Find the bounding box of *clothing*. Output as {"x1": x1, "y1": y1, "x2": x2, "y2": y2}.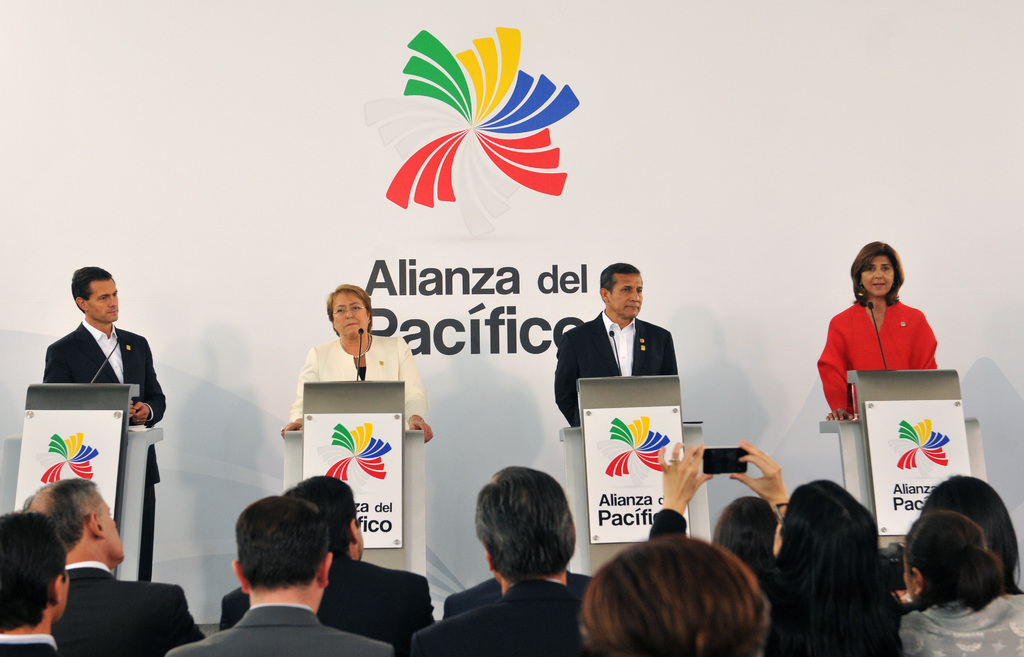
{"x1": 405, "y1": 580, "x2": 600, "y2": 656}.
